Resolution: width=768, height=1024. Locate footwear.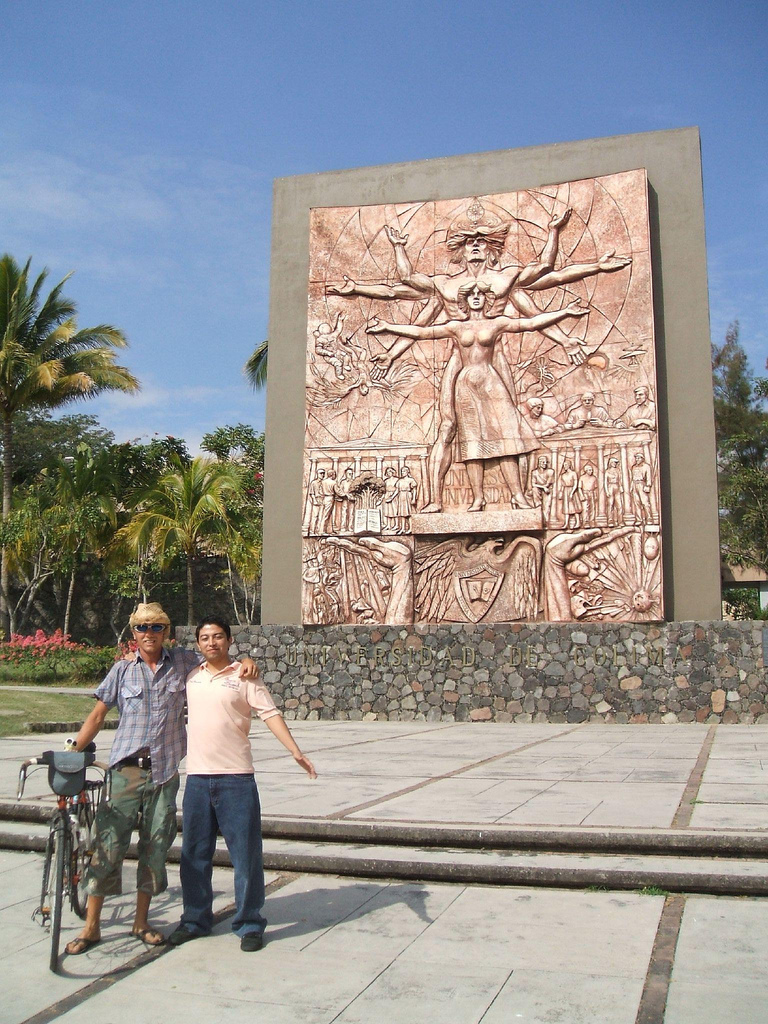
239, 934, 267, 955.
